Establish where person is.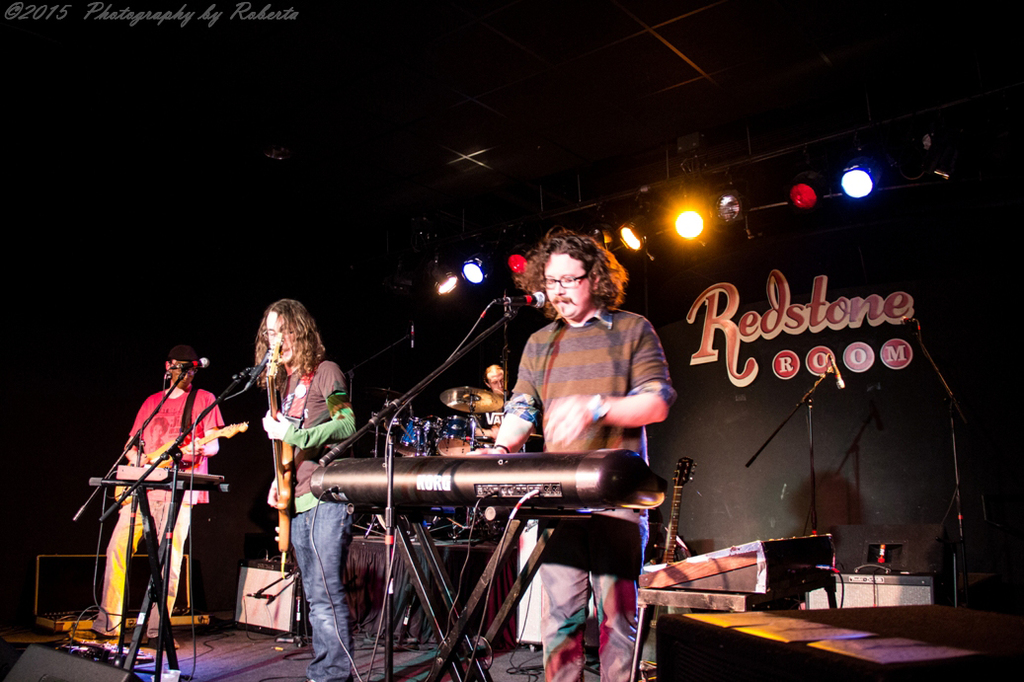
Established at bbox(89, 341, 229, 634).
